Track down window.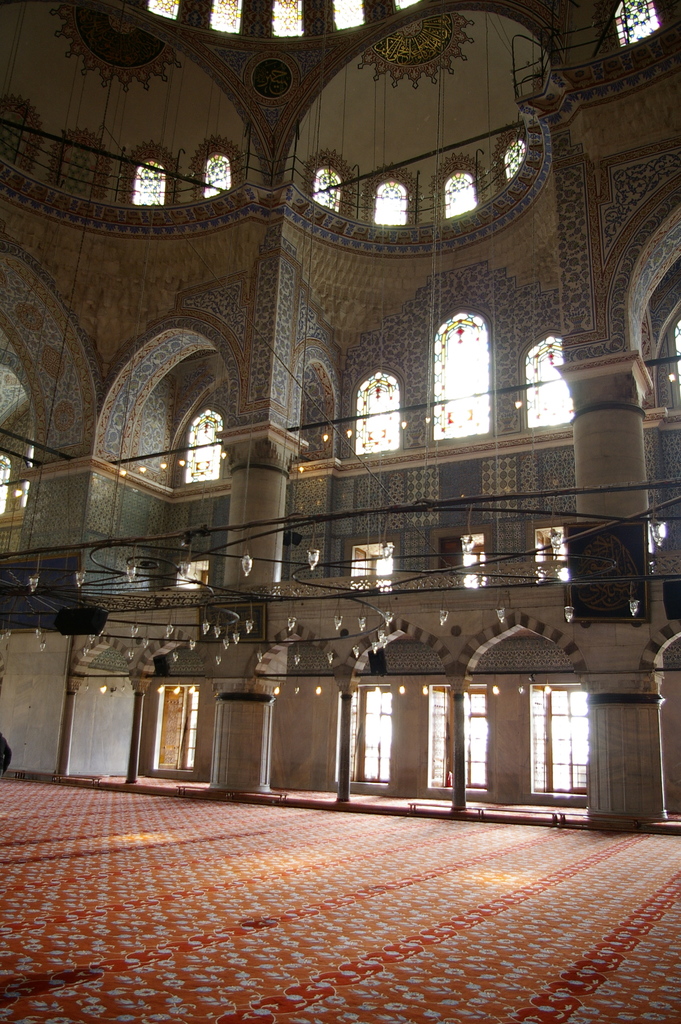
Tracked to (334,684,392,784).
